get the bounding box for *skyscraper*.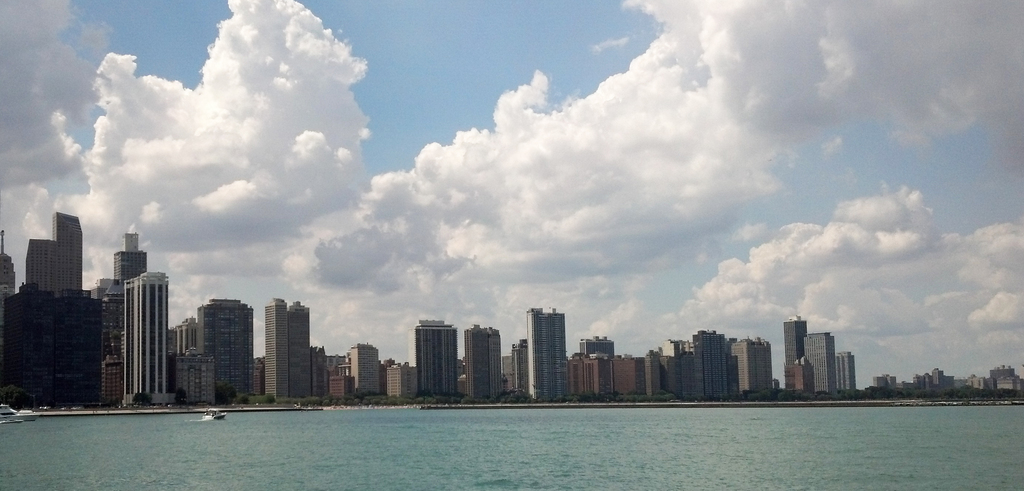
[left=806, top=332, right=836, bottom=398].
